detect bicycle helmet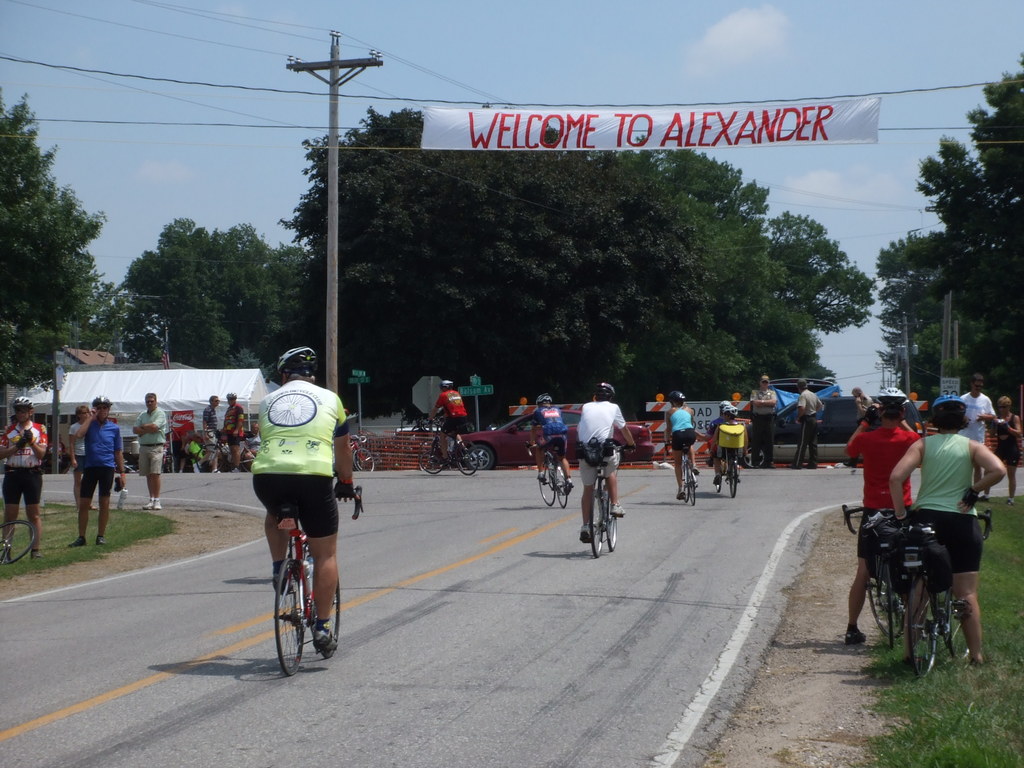
locate(593, 380, 613, 401)
